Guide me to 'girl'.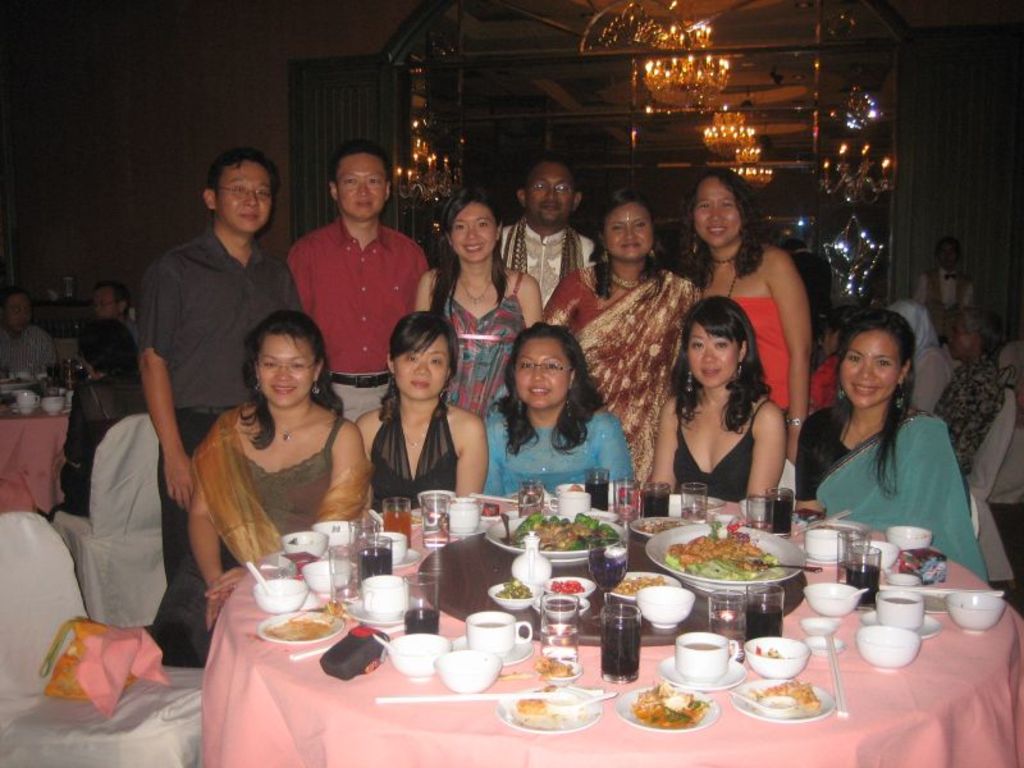
Guidance: x1=486, y1=317, x2=631, y2=493.
